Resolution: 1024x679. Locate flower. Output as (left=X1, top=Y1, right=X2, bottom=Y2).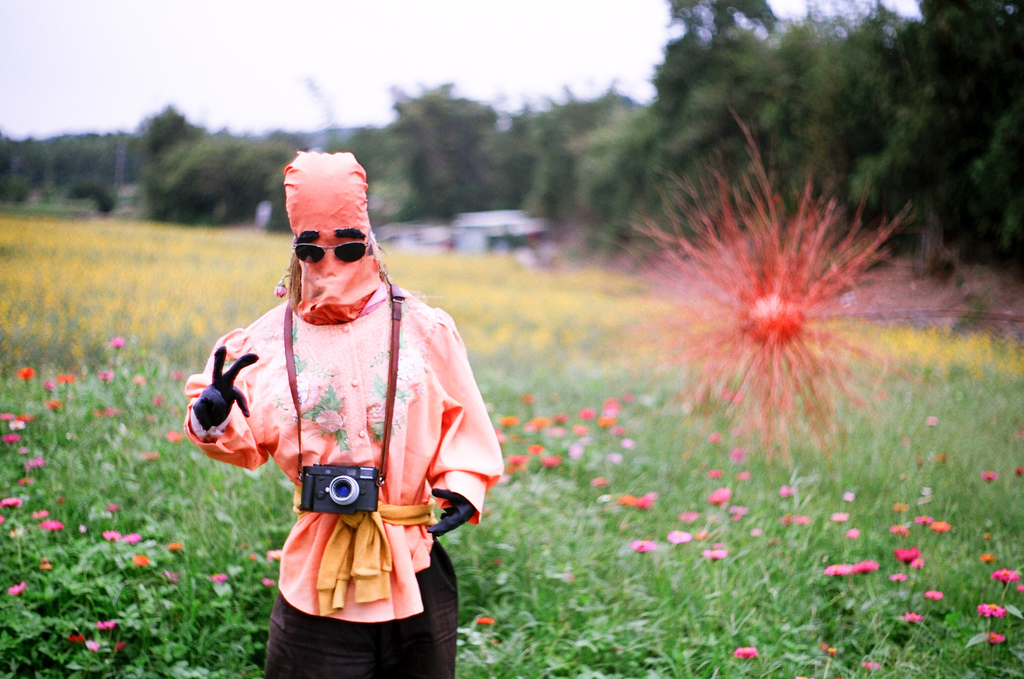
(left=924, top=586, right=942, bottom=603).
